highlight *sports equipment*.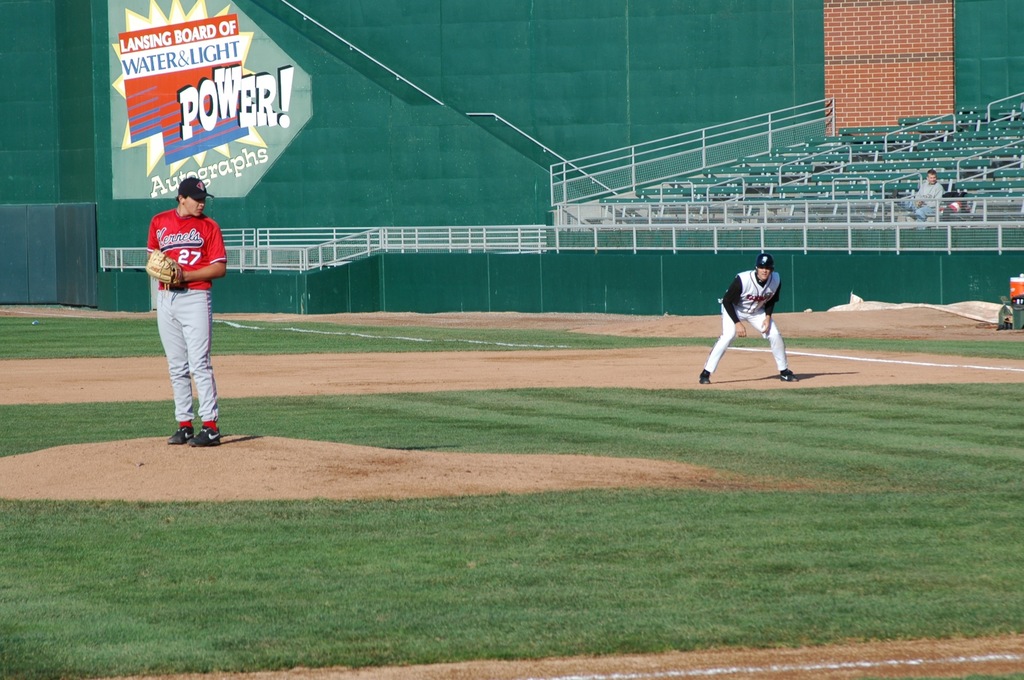
Highlighted region: (left=145, top=251, right=184, bottom=287).
